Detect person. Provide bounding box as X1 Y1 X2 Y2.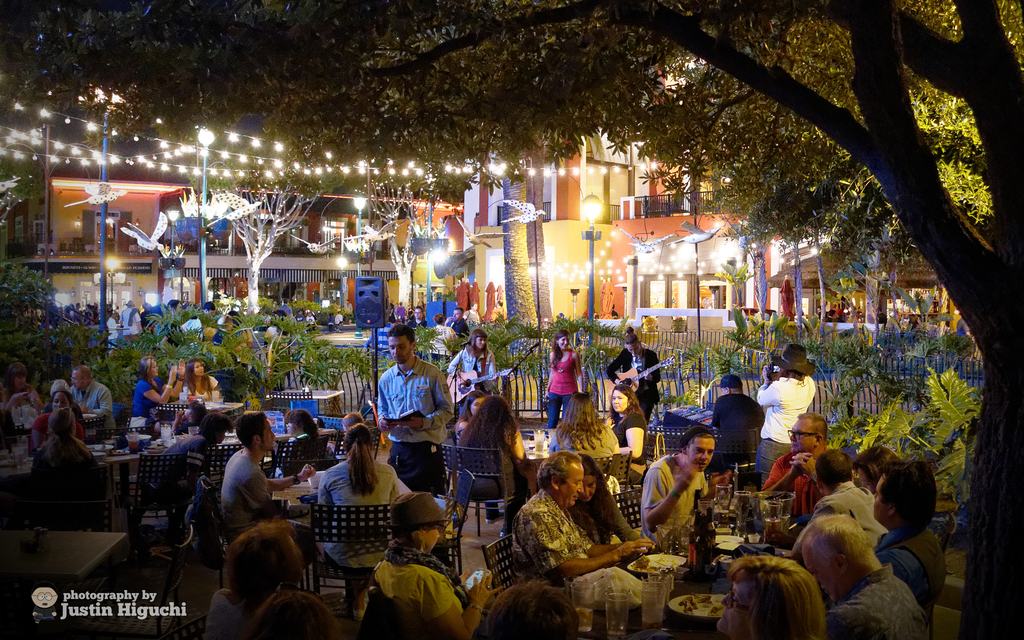
506 451 662 587.
